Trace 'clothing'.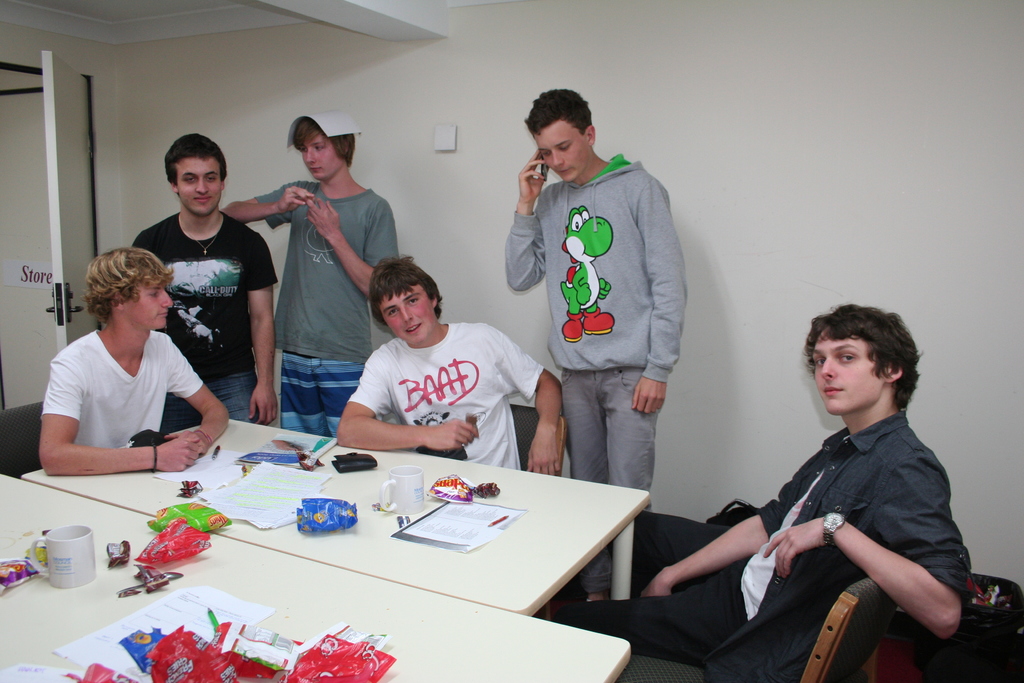
Traced to 256:179:391:359.
